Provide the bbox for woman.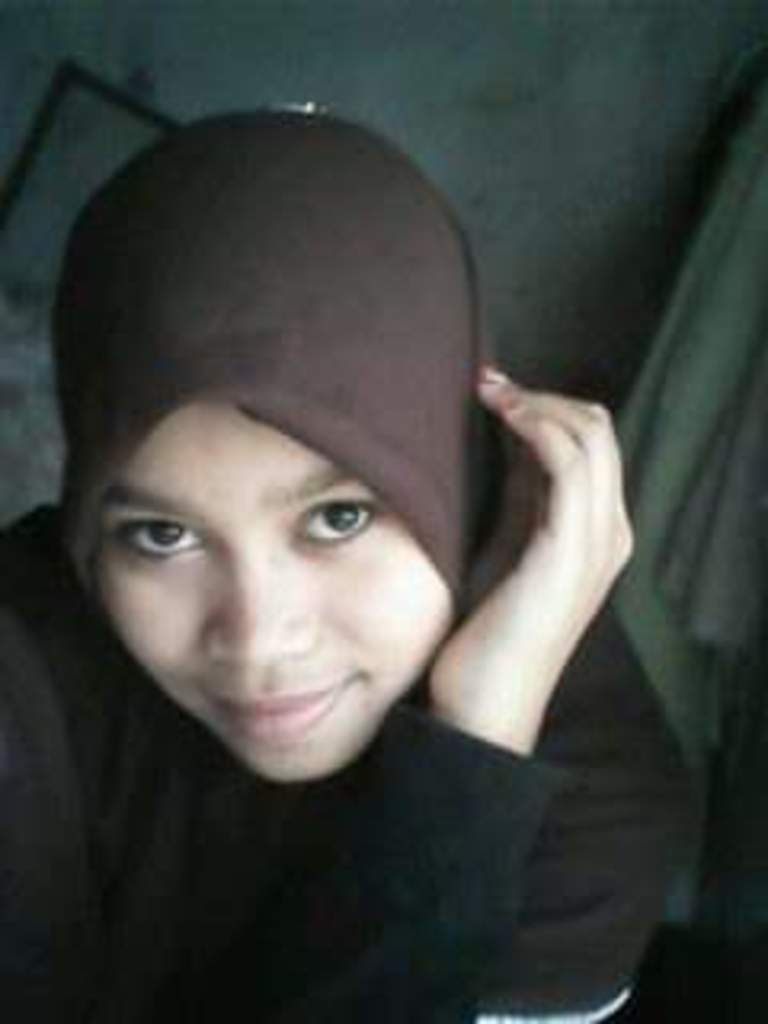
0, 77, 678, 995.
